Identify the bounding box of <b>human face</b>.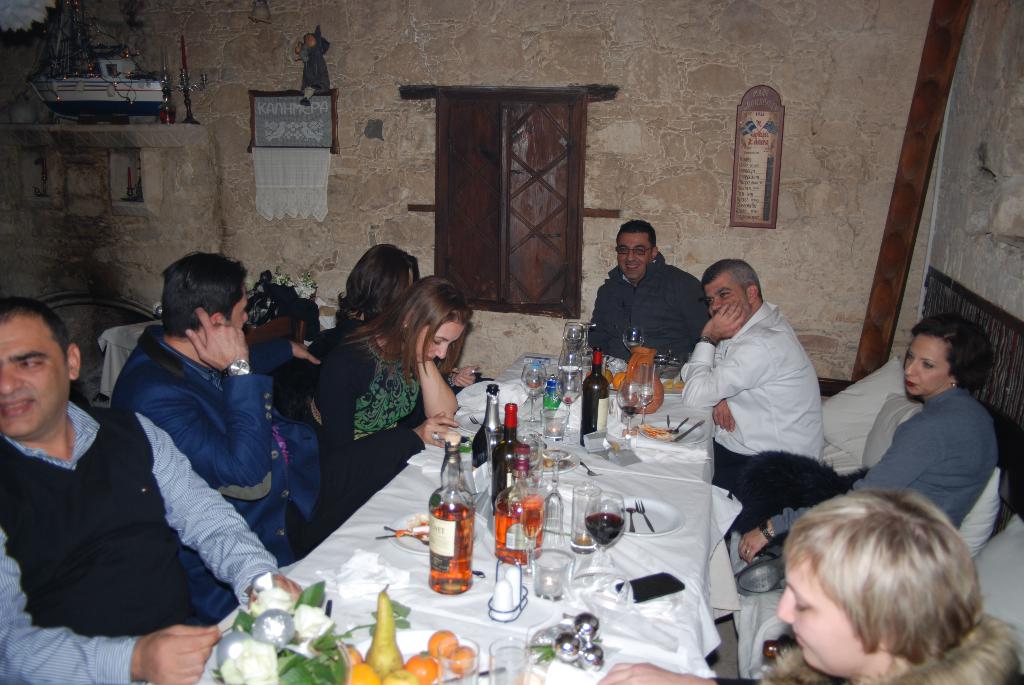
{"left": 415, "top": 319, "right": 467, "bottom": 365}.
